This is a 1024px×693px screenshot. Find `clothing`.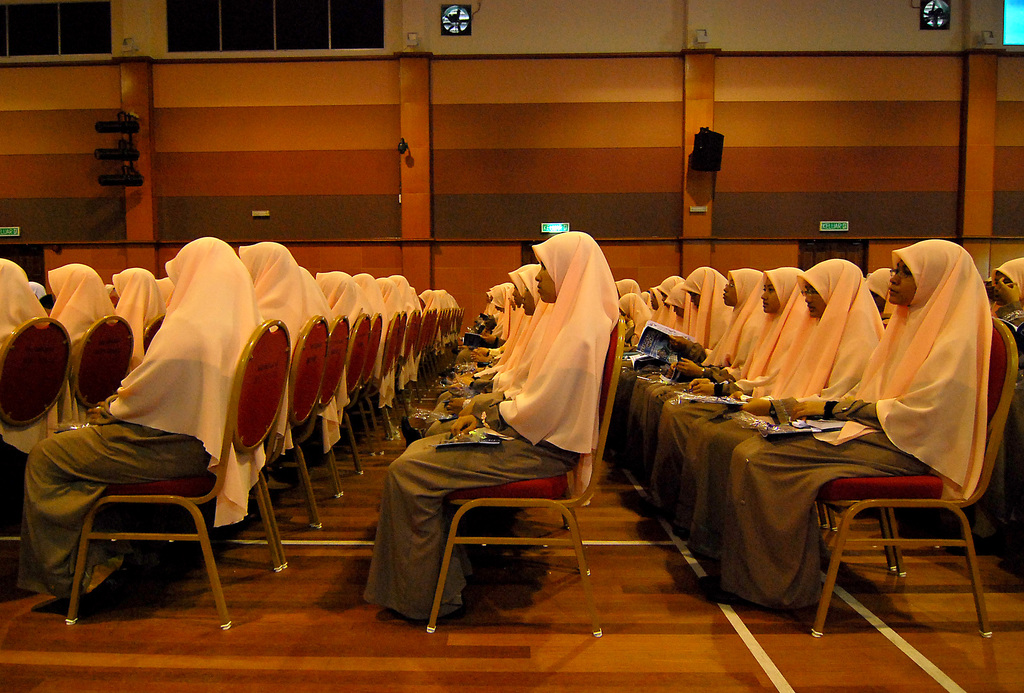
Bounding box: x1=366, y1=231, x2=617, y2=614.
